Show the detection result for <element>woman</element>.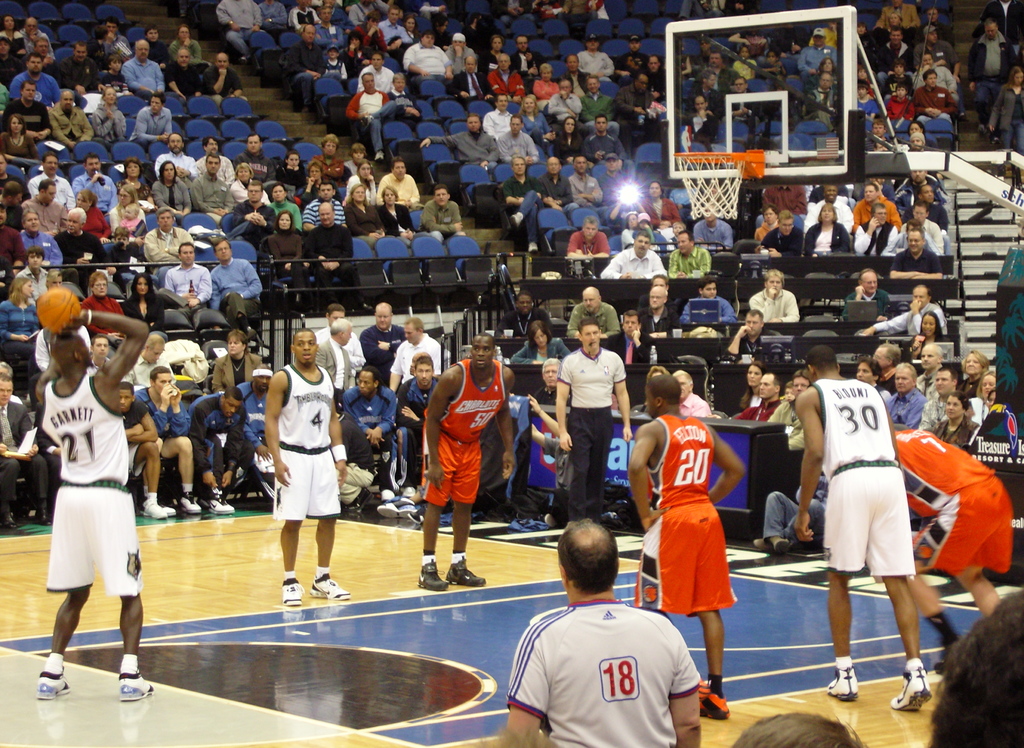
bbox=(268, 186, 303, 228).
